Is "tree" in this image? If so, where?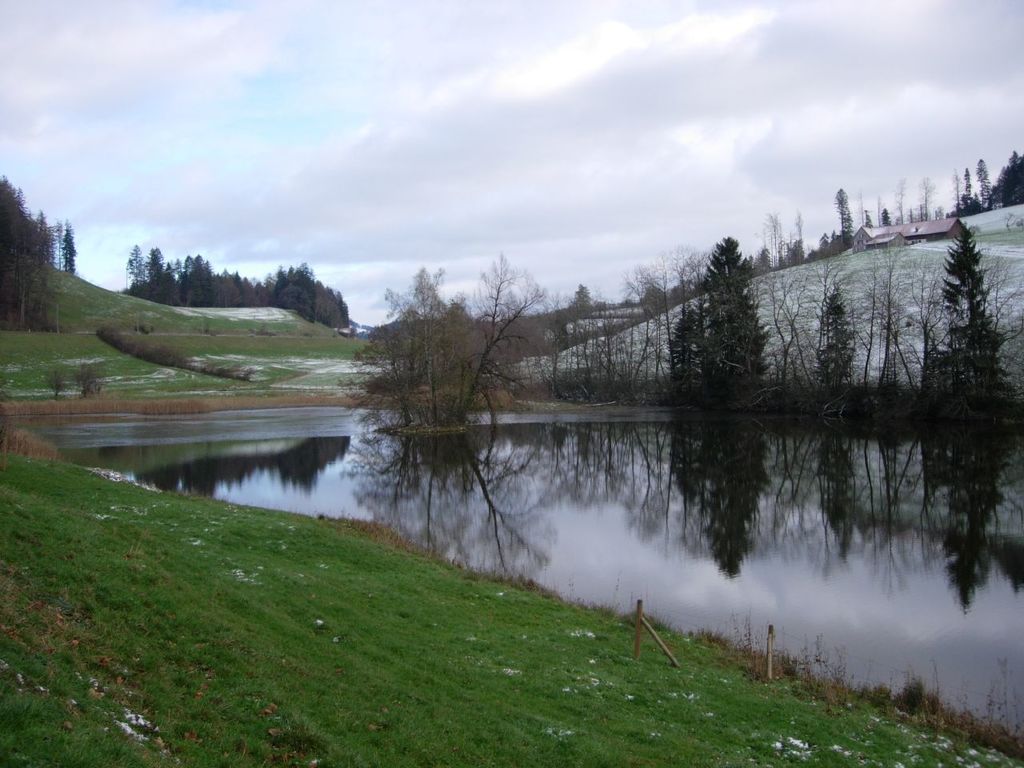
Yes, at bbox(823, 182, 855, 252).
